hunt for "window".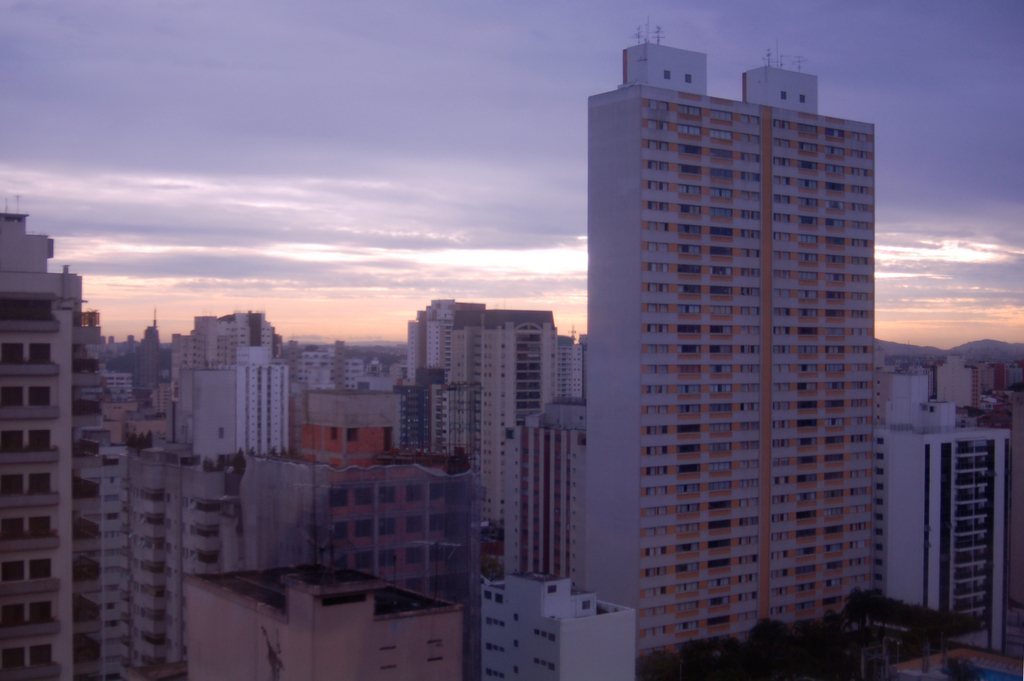
Hunted down at (left=485, top=643, right=492, bottom=651).
